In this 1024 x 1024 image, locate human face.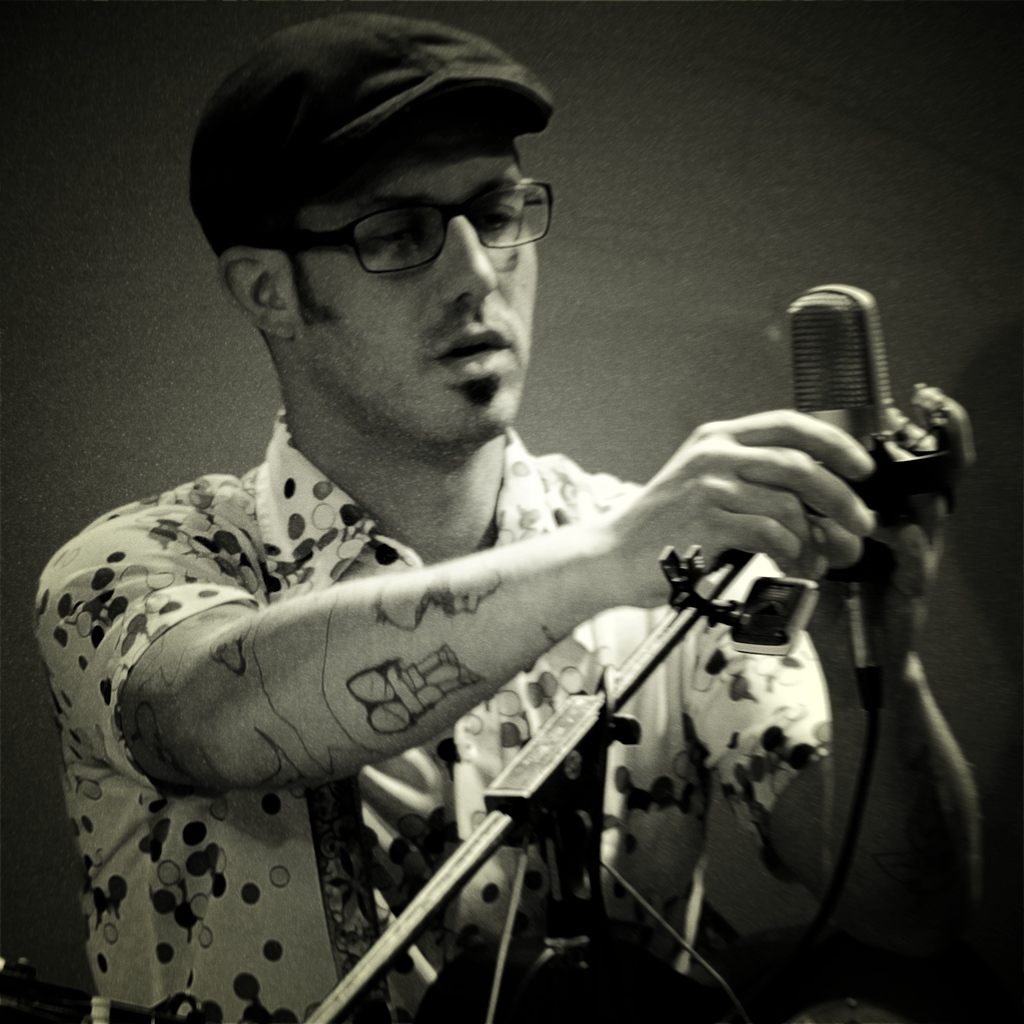
Bounding box: region(292, 124, 543, 430).
